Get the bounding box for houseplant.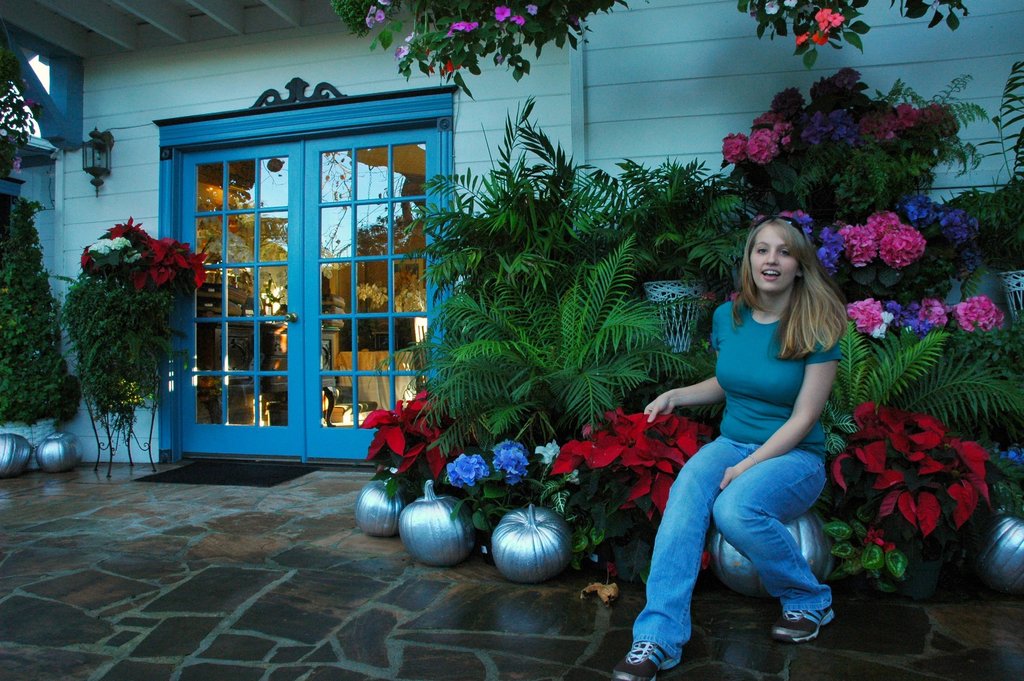
left=0, top=55, right=42, bottom=180.
